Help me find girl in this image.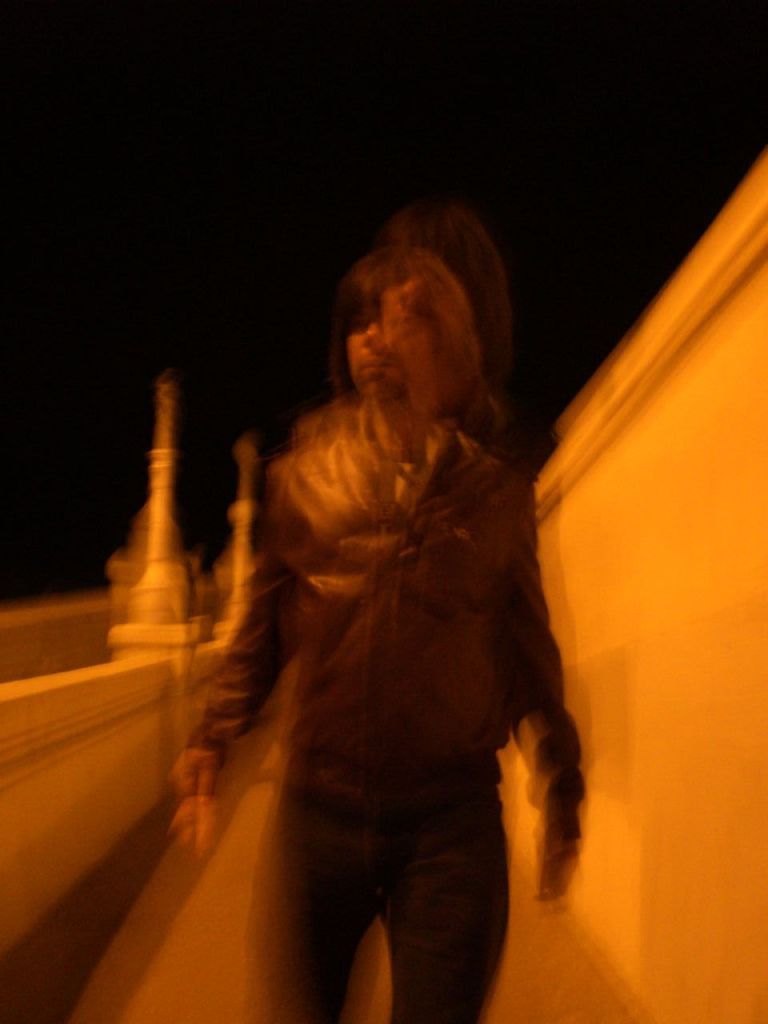
Found it: {"left": 171, "top": 246, "right": 578, "bottom": 1022}.
